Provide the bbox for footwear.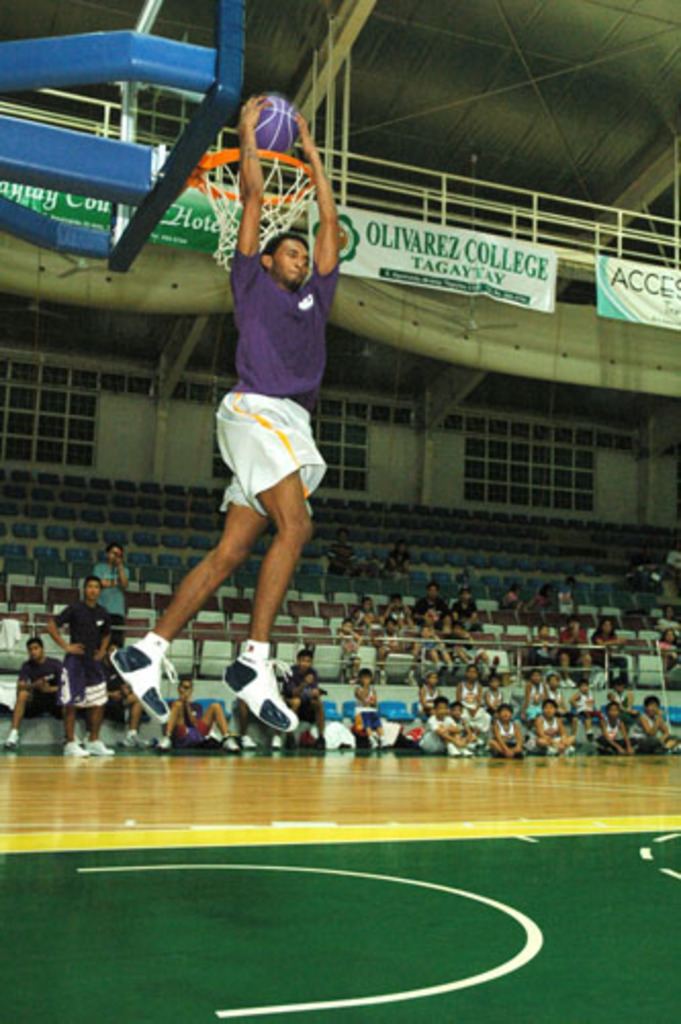
Rect(211, 658, 301, 744).
